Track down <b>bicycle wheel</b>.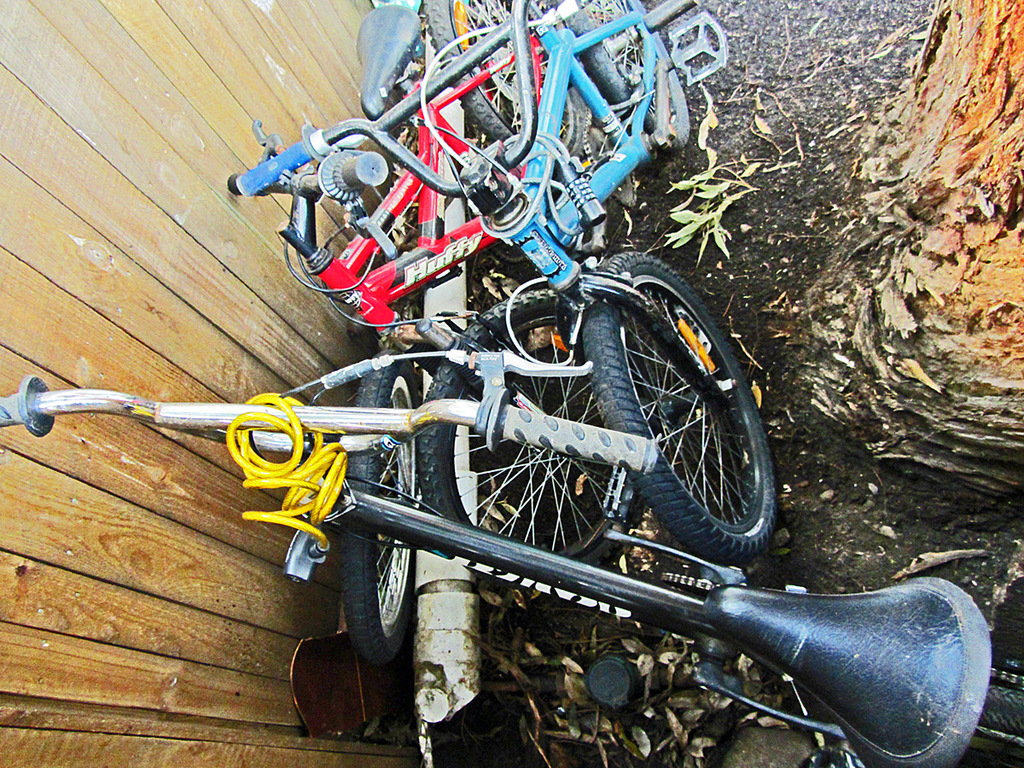
Tracked to 421, 0, 588, 162.
